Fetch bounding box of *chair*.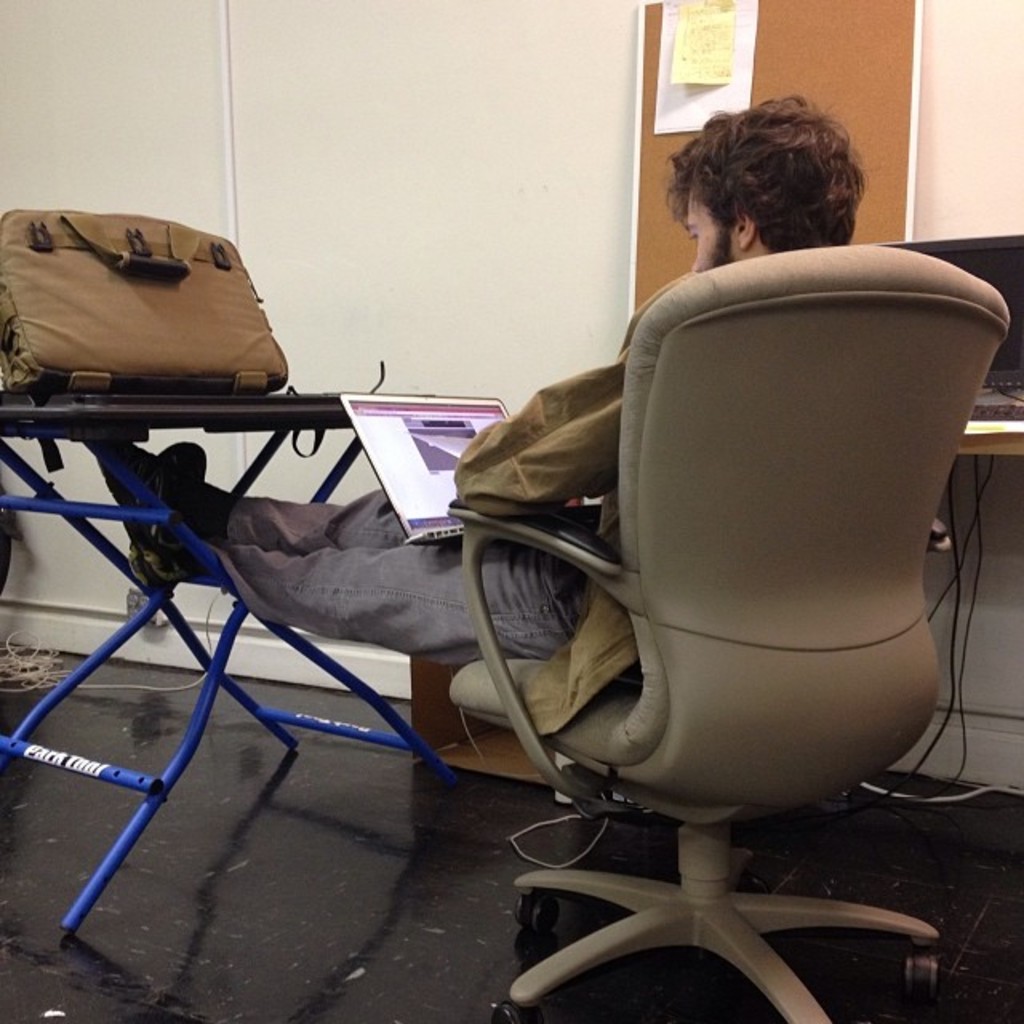
Bbox: <region>466, 243, 1005, 933</region>.
